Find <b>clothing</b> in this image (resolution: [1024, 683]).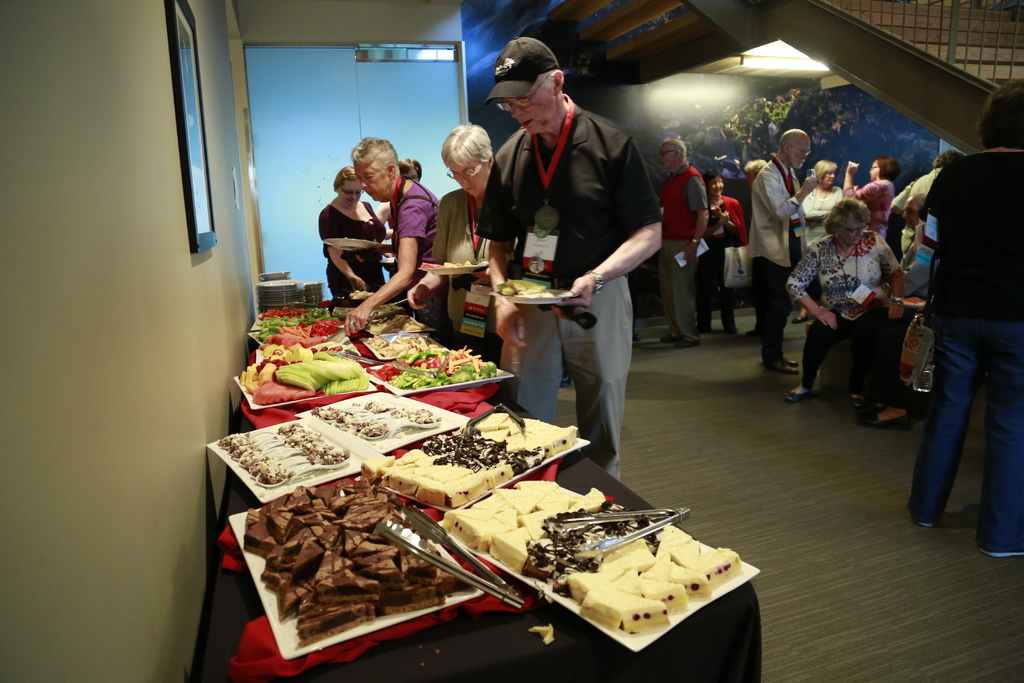
region(644, 168, 706, 329).
